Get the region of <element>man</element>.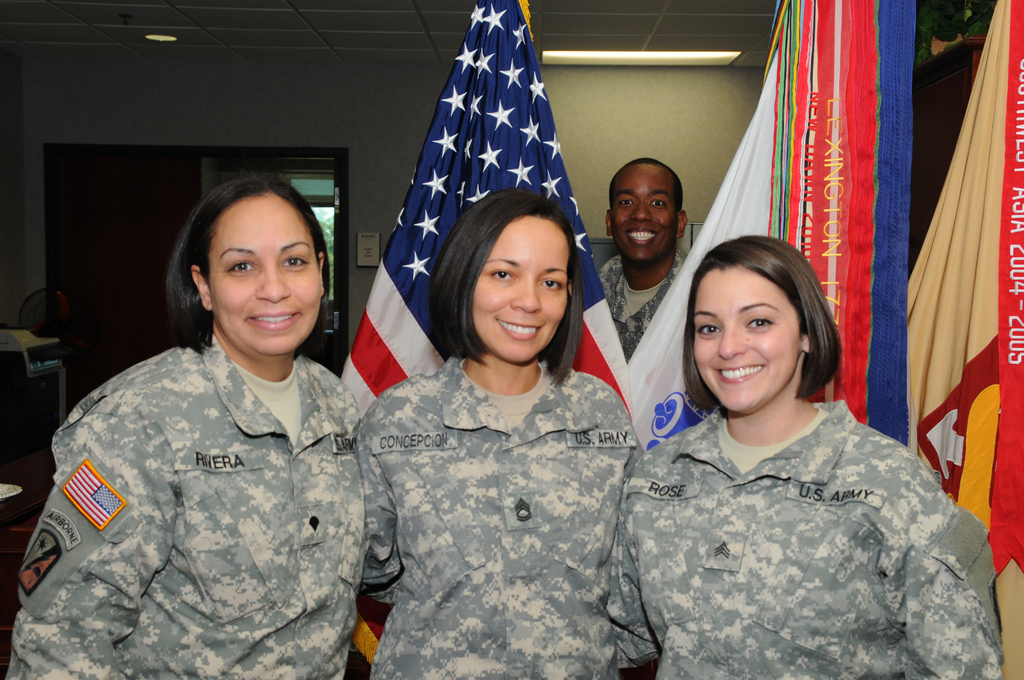
select_region(598, 159, 689, 366).
